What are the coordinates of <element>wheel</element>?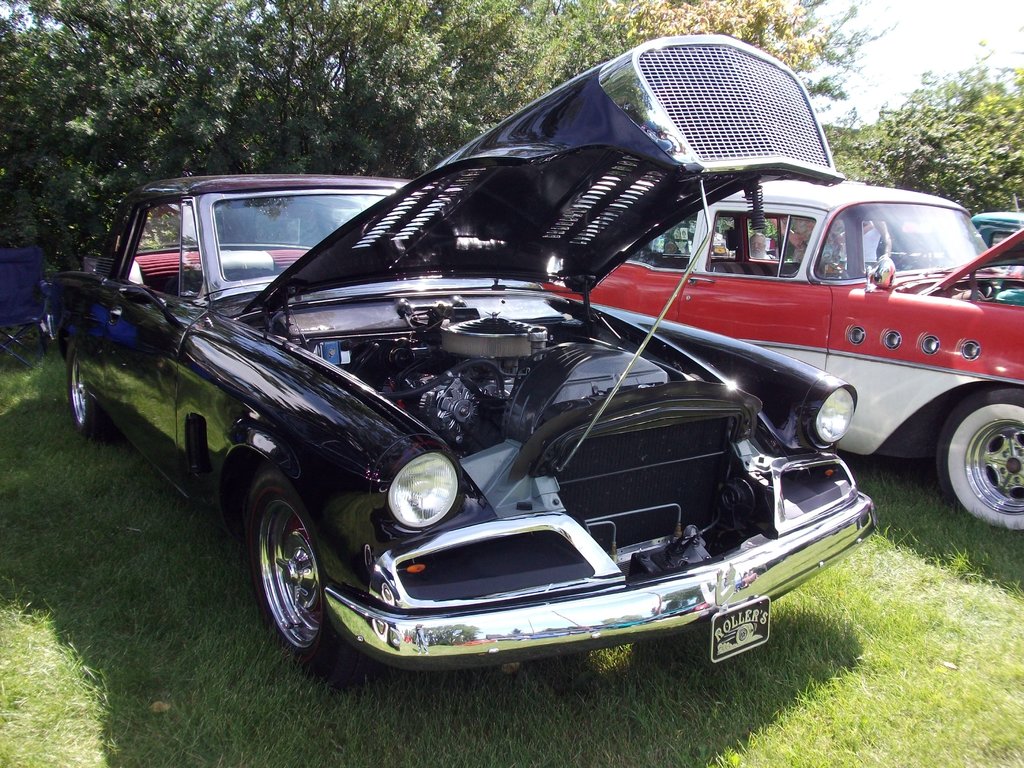
region(65, 338, 110, 438).
